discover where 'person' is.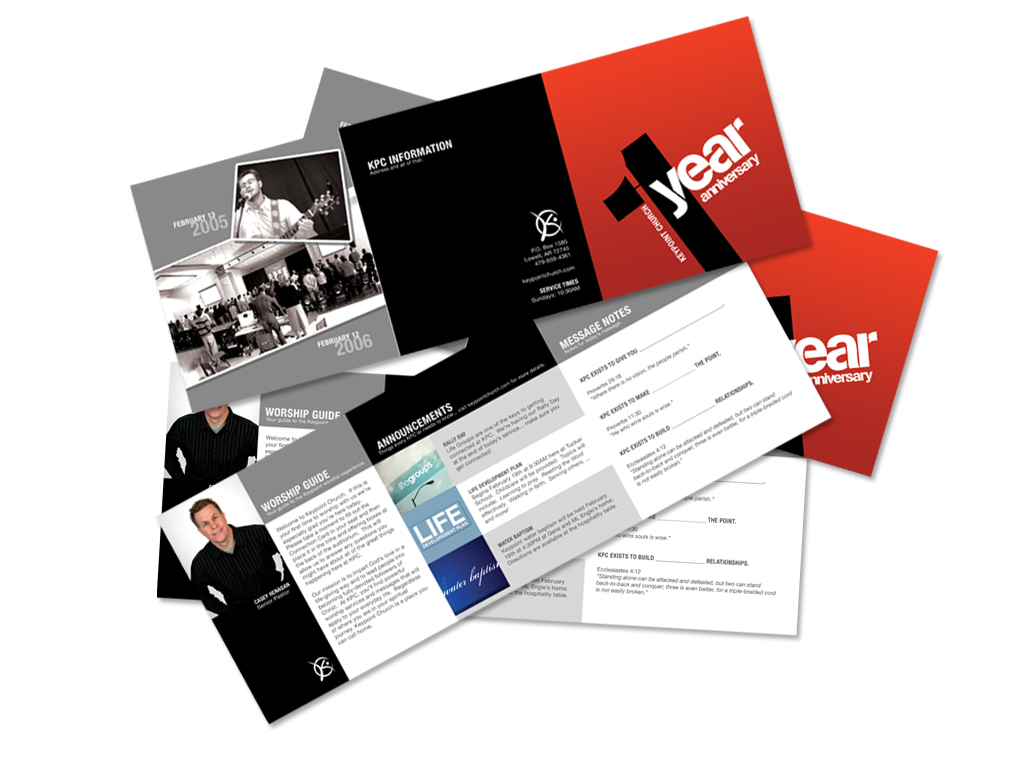
Discovered at pyautogui.locateOnScreen(186, 498, 288, 620).
